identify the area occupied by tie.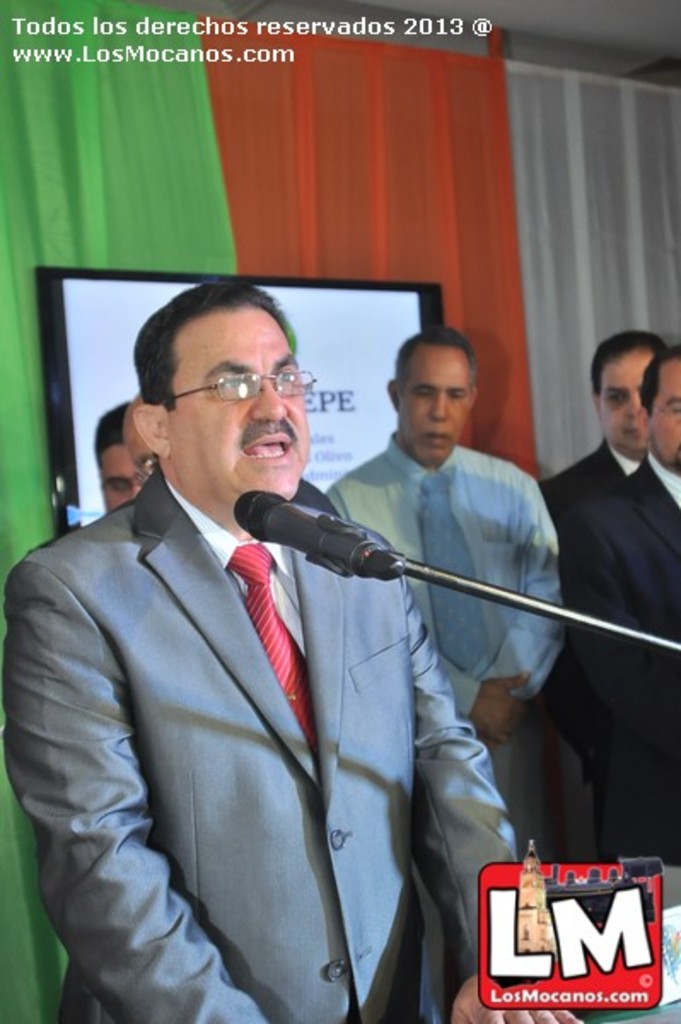
Area: 415:468:498:674.
